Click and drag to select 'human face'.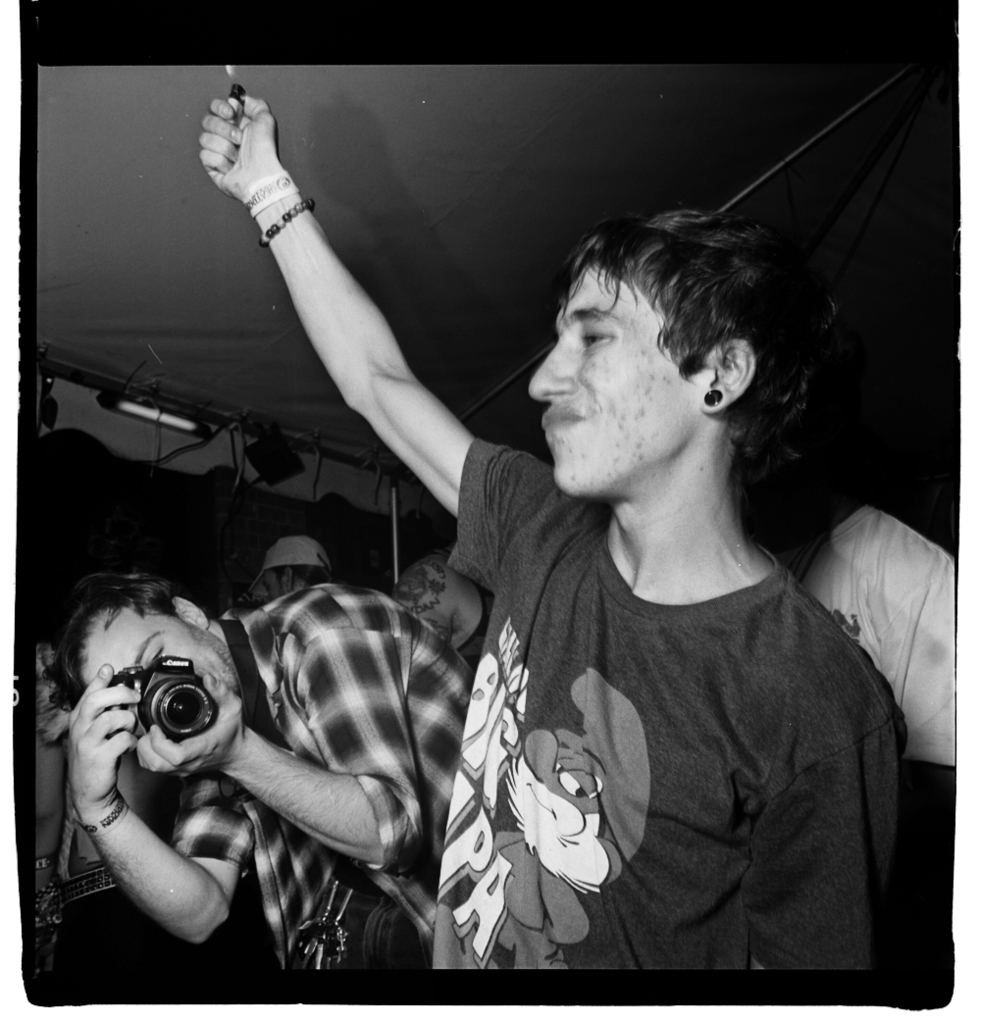
Selection: (76, 615, 229, 737).
